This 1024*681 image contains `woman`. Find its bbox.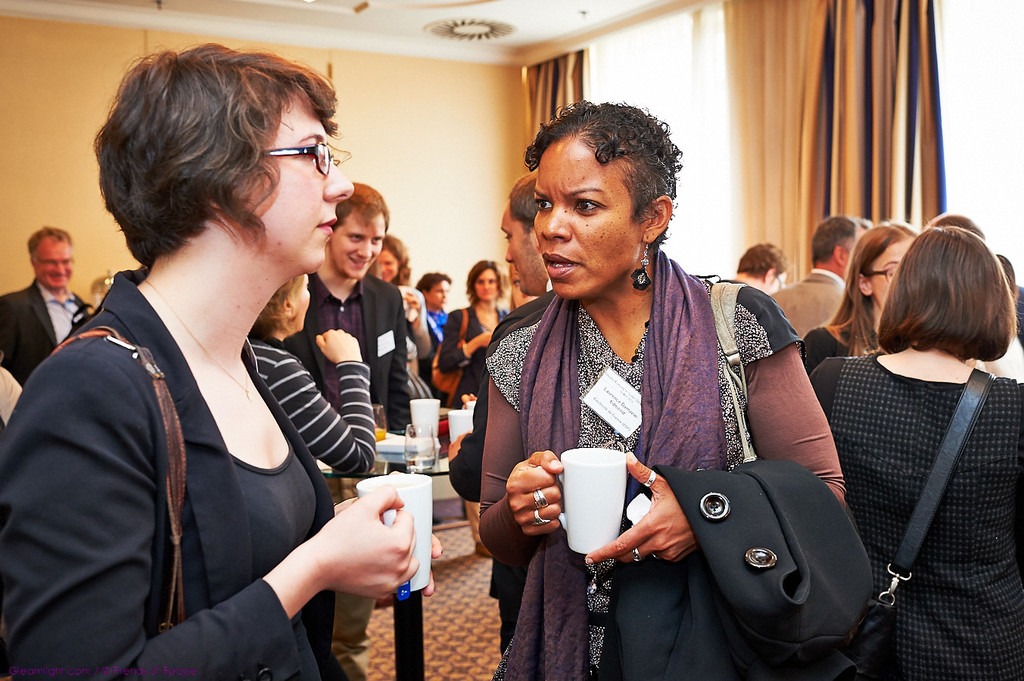
(left=19, top=38, right=391, bottom=680).
